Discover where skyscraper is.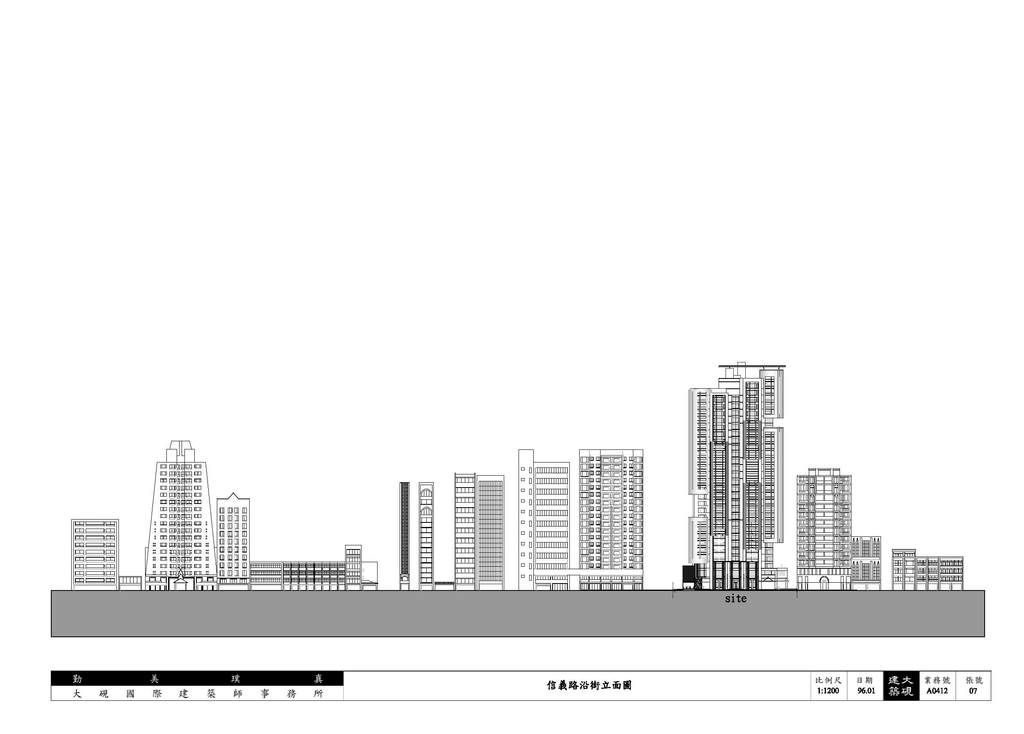
Discovered at select_region(516, 443, 573, 596).
